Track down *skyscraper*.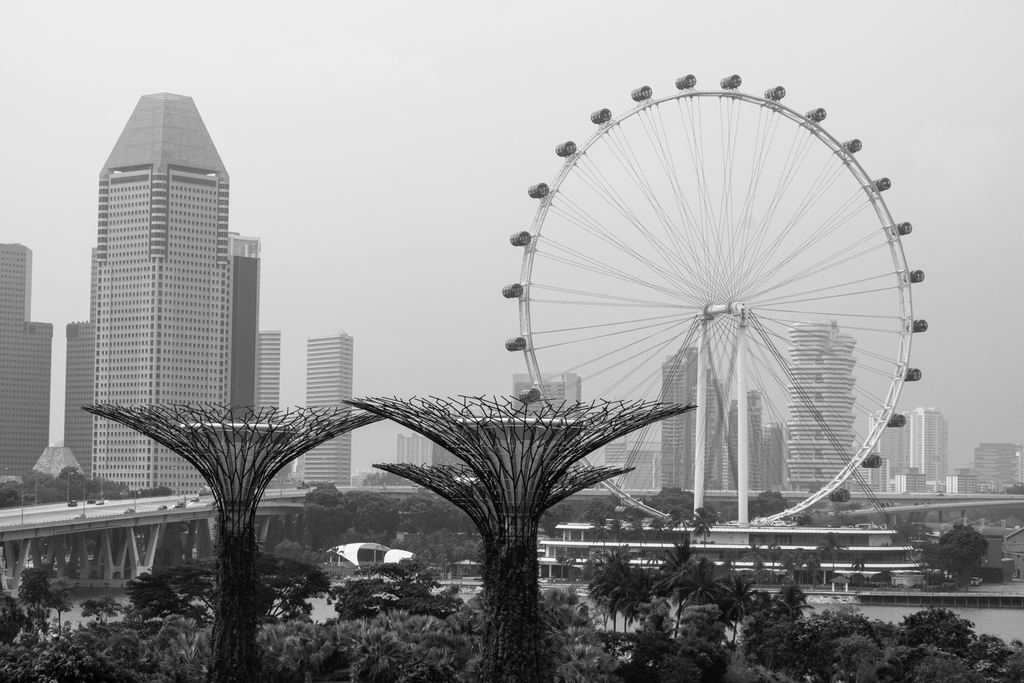
Tracked to [left=855, top=448, right=888, bottom=498].
